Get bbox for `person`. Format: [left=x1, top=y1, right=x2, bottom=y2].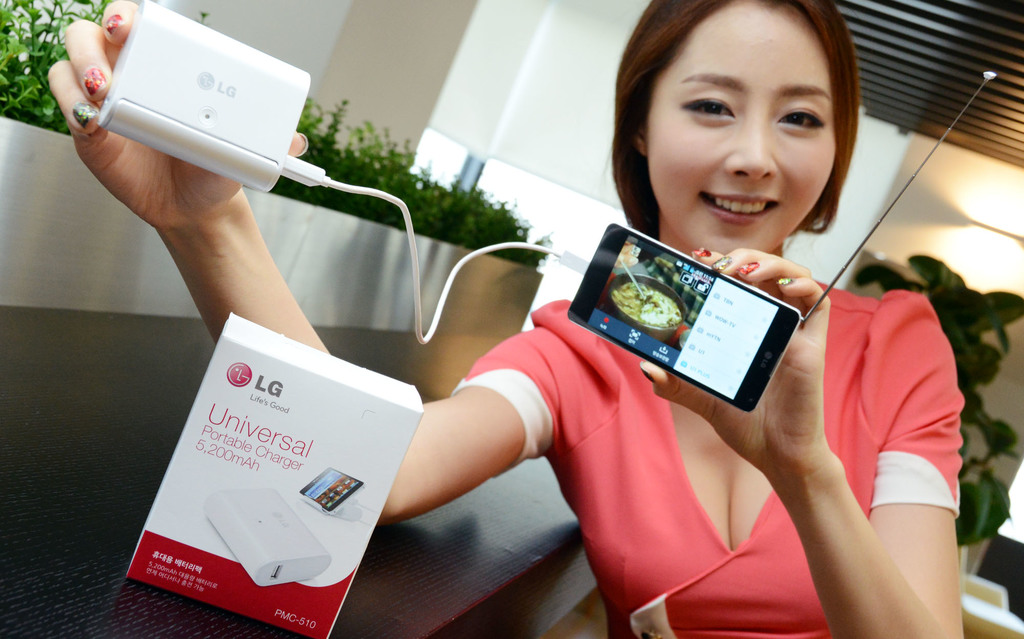
[left=44, top=0, right=967, bottom=638].
